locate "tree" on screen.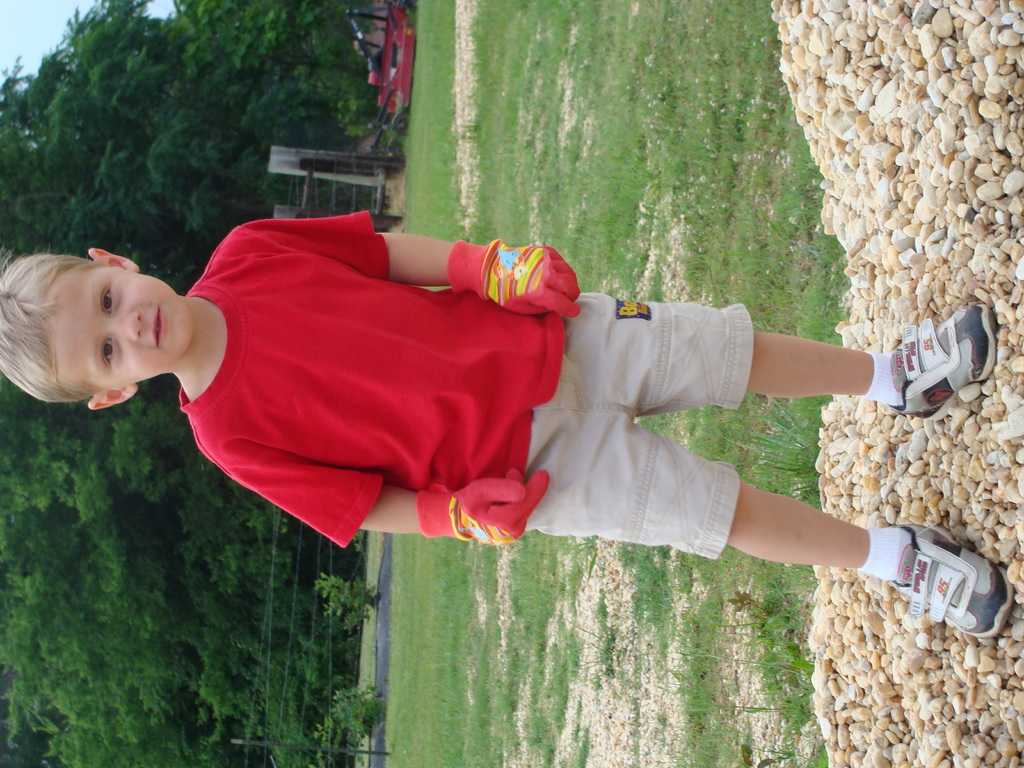
On screen at box=[0, 374, 358, 767].
